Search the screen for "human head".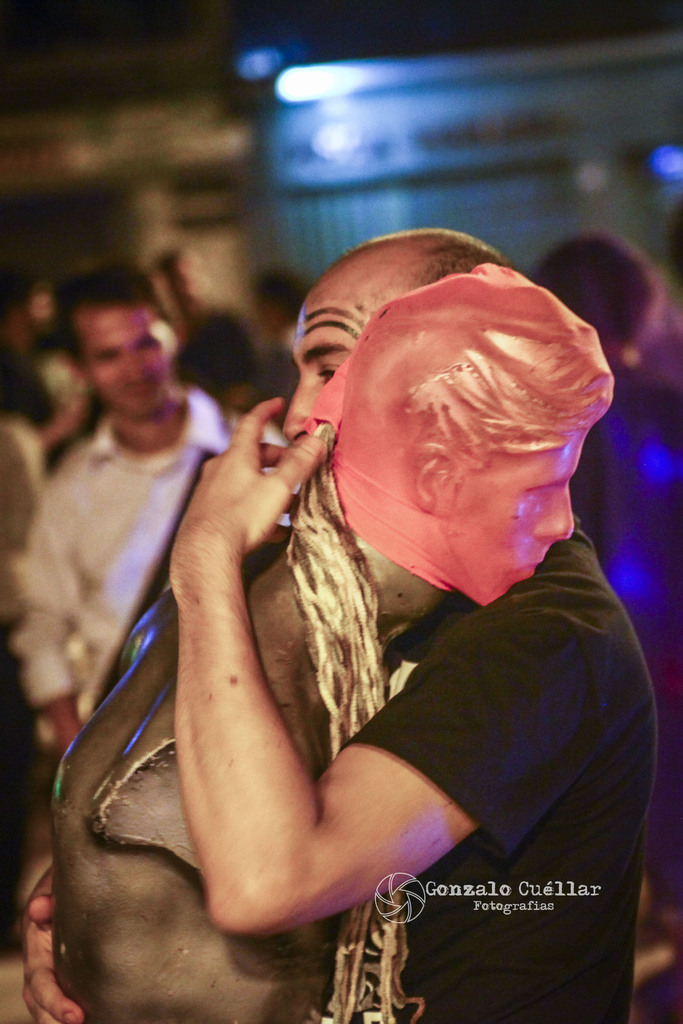
Found at [left=22, top=287, right=55, bottom=337].
